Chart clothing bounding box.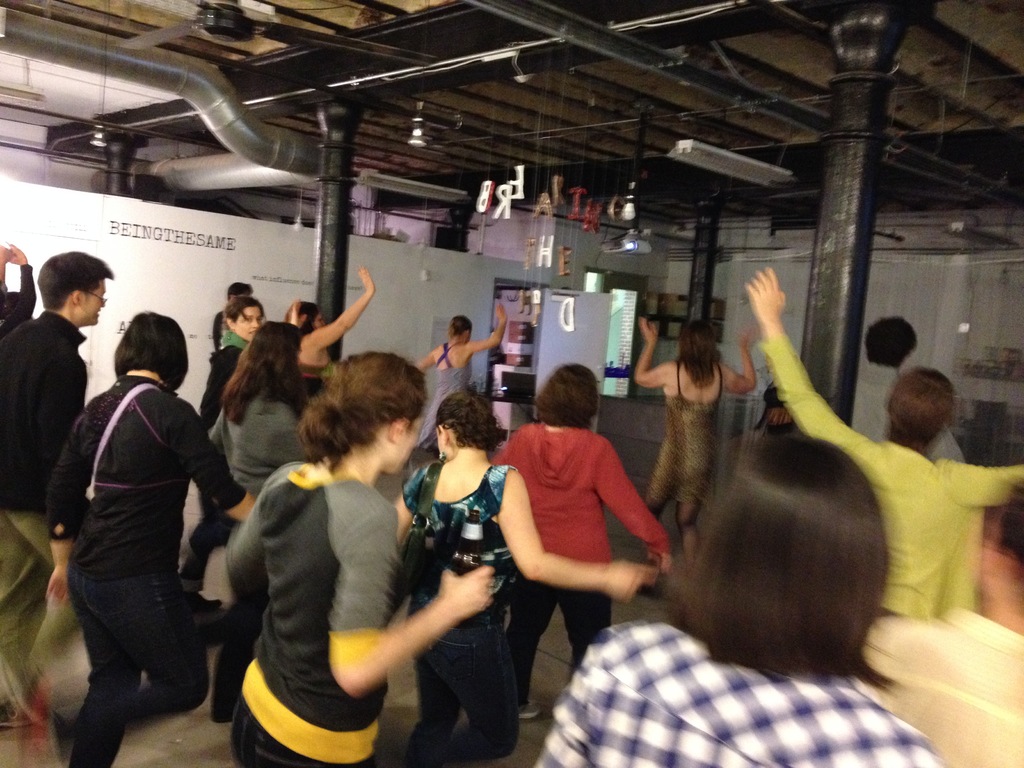
Charted: x1=398, y1=454, x2=512, y2=764.
